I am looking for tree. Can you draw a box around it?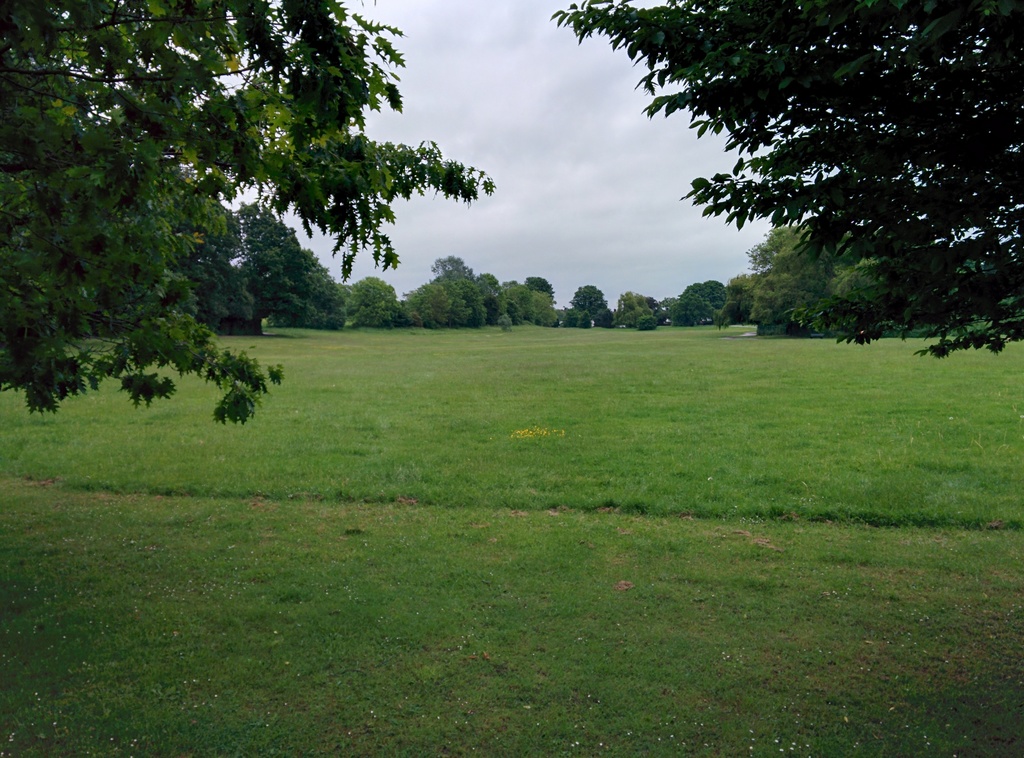
Sure, the bounding box is (567, 280, 618, 329).
